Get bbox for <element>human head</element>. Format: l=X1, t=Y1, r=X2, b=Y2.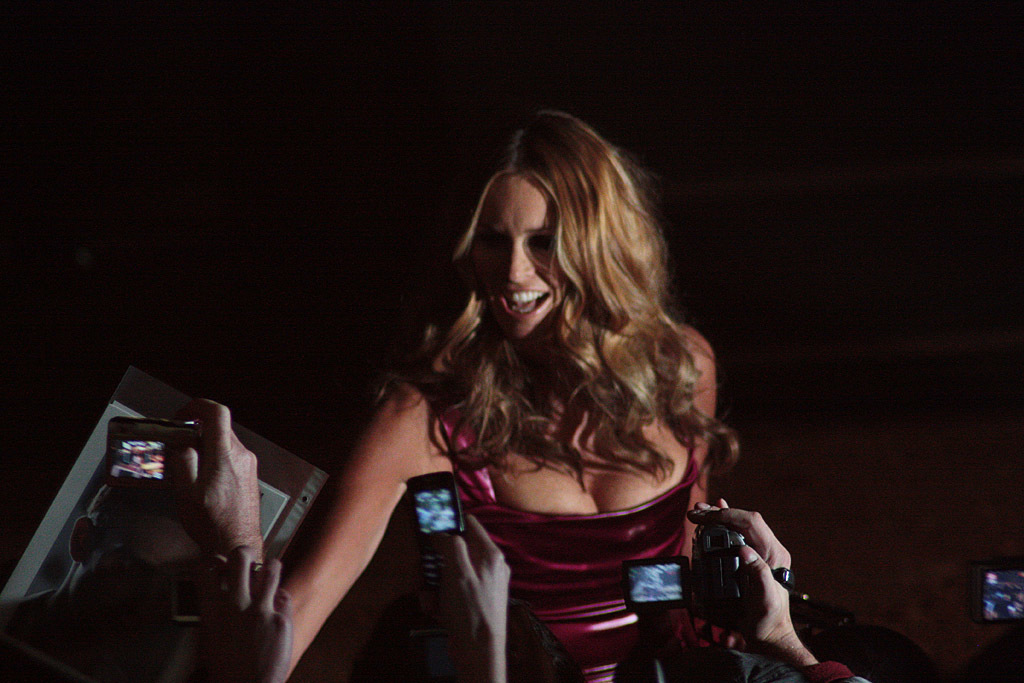
l=456, t=122, r=632, b=353.
